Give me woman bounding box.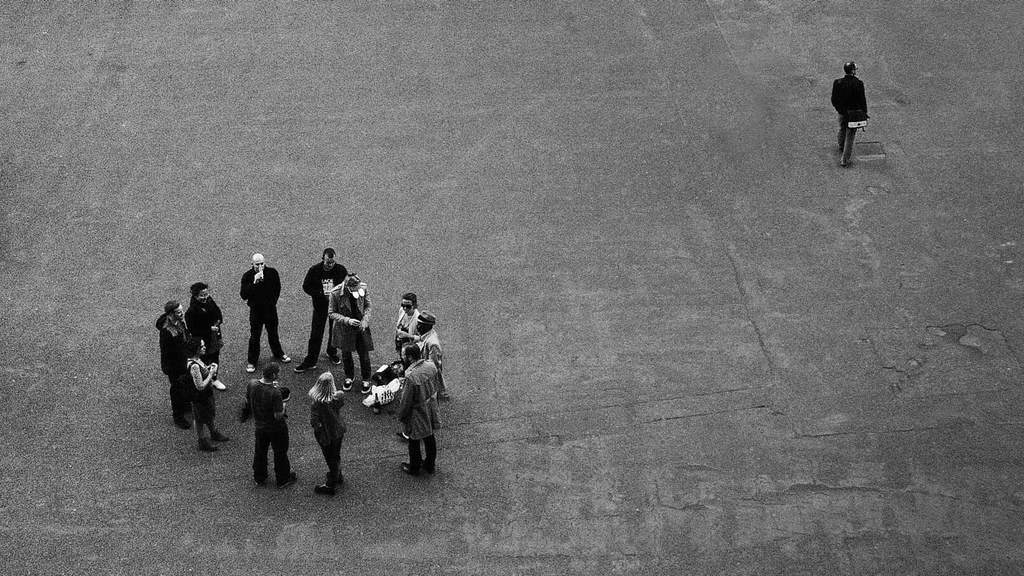
(x1=184, y1=337, x2=224, y2=460).
